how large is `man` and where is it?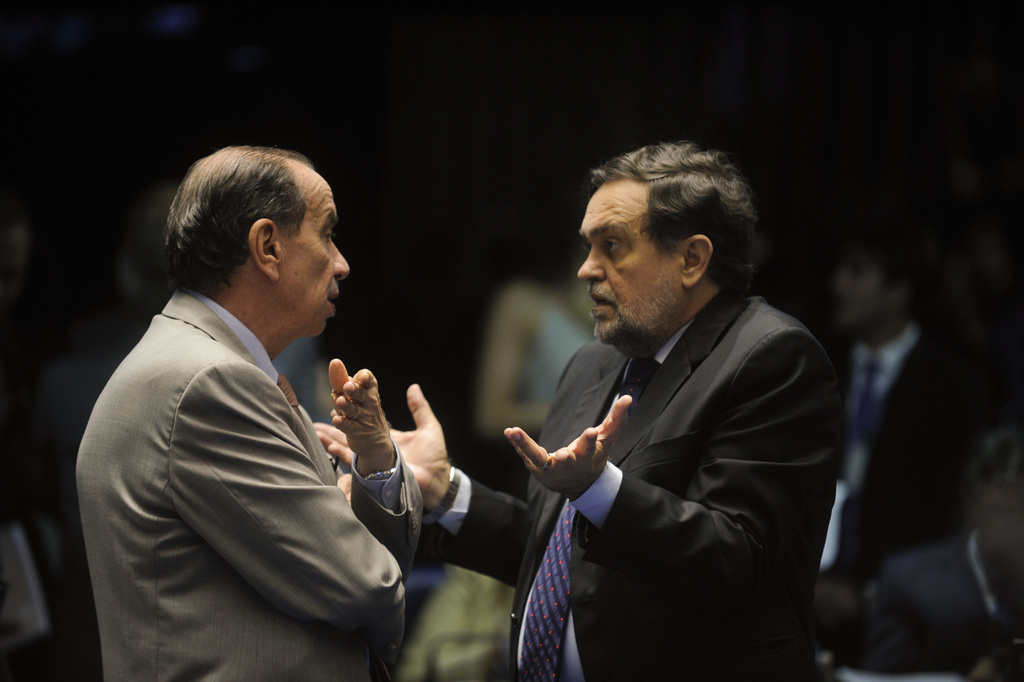
Bounding box: x1=473 y1=147 x2=853 y2=680.
